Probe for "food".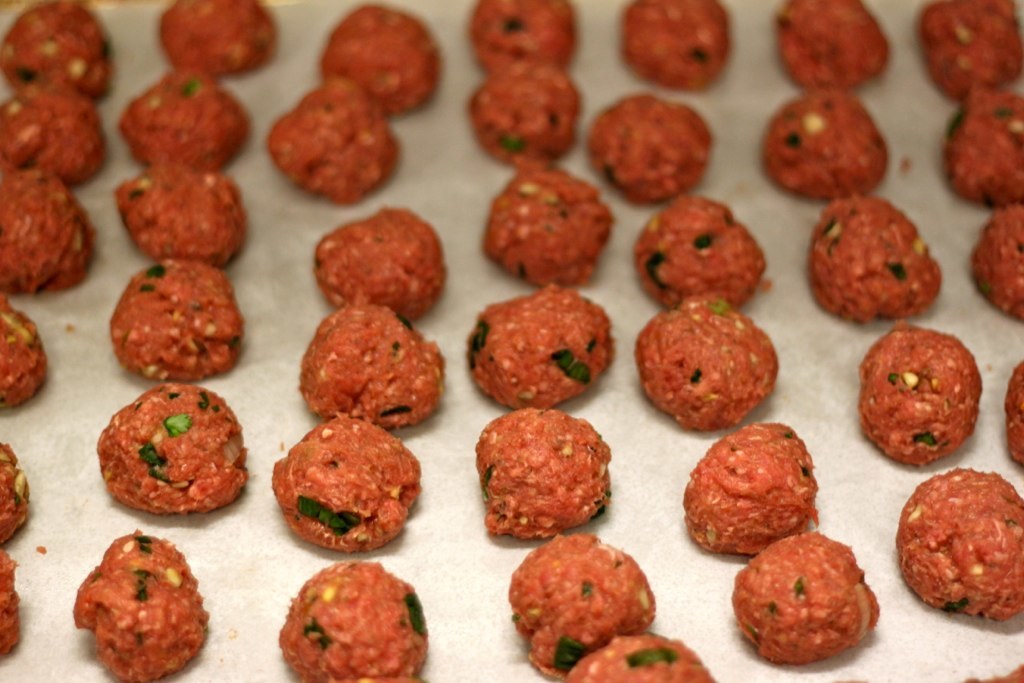
Probe result: x1=317 y1=3 x2=440 y2=123.
